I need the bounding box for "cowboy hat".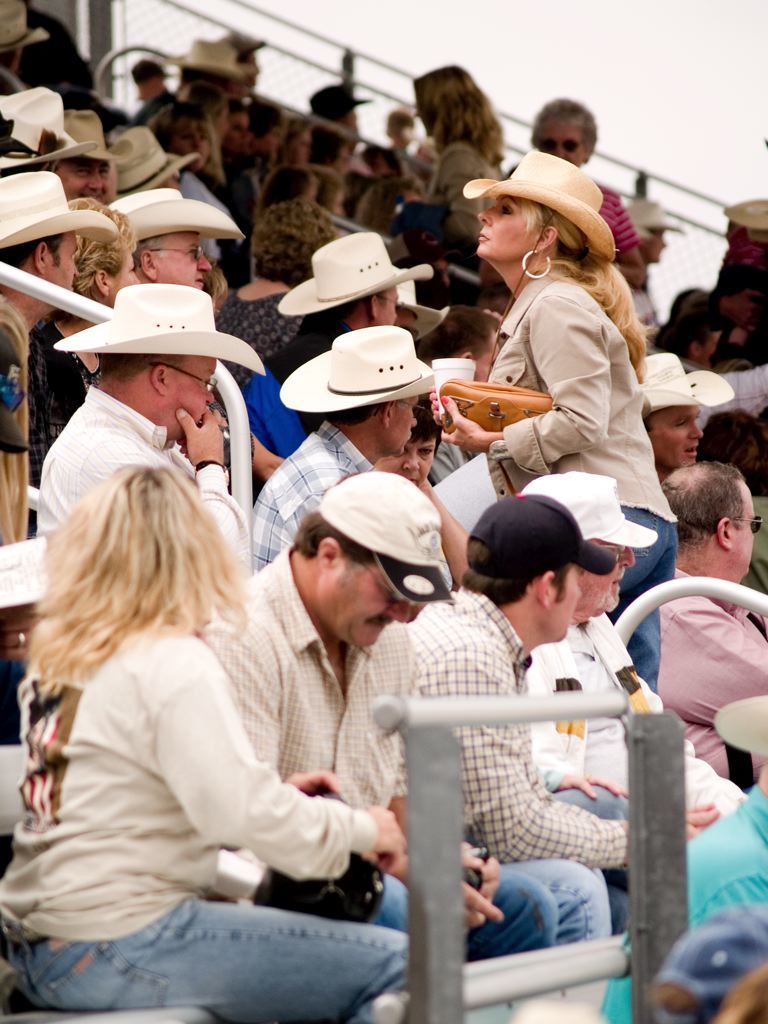
Here it is: 0/172/116/255.
